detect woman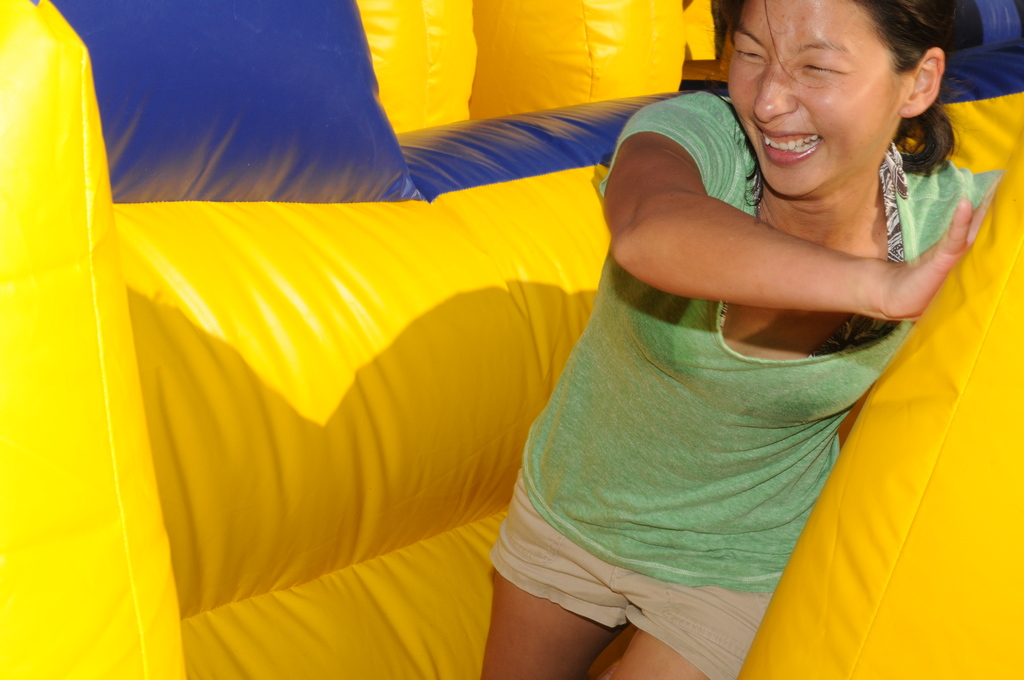
bbox(431, 0, 959, 674)
